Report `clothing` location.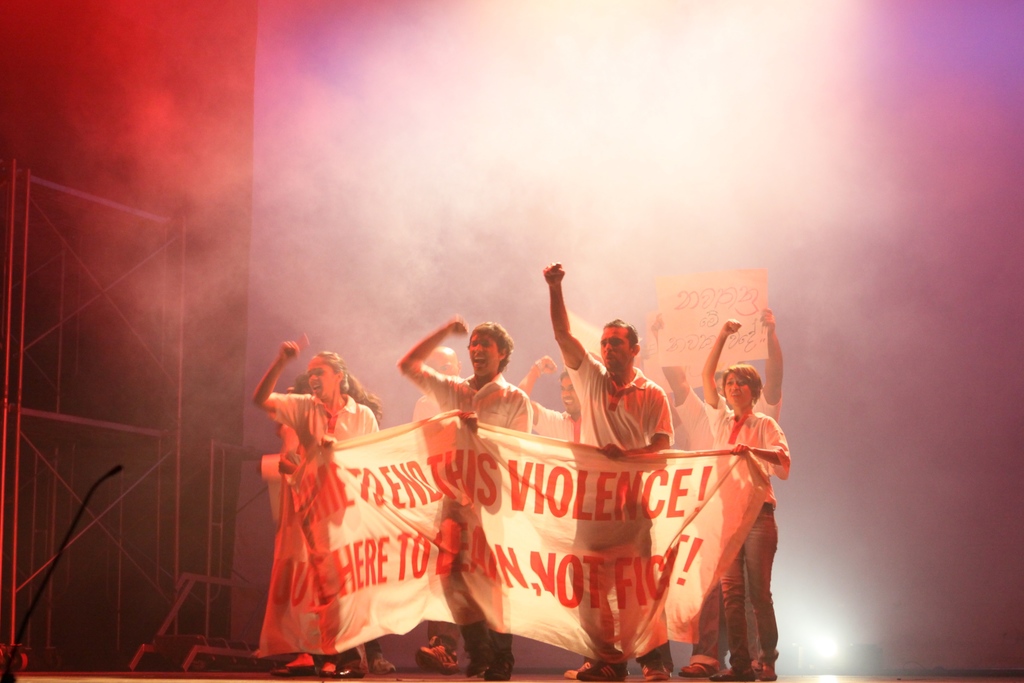
Report: 529,395,585,445.
